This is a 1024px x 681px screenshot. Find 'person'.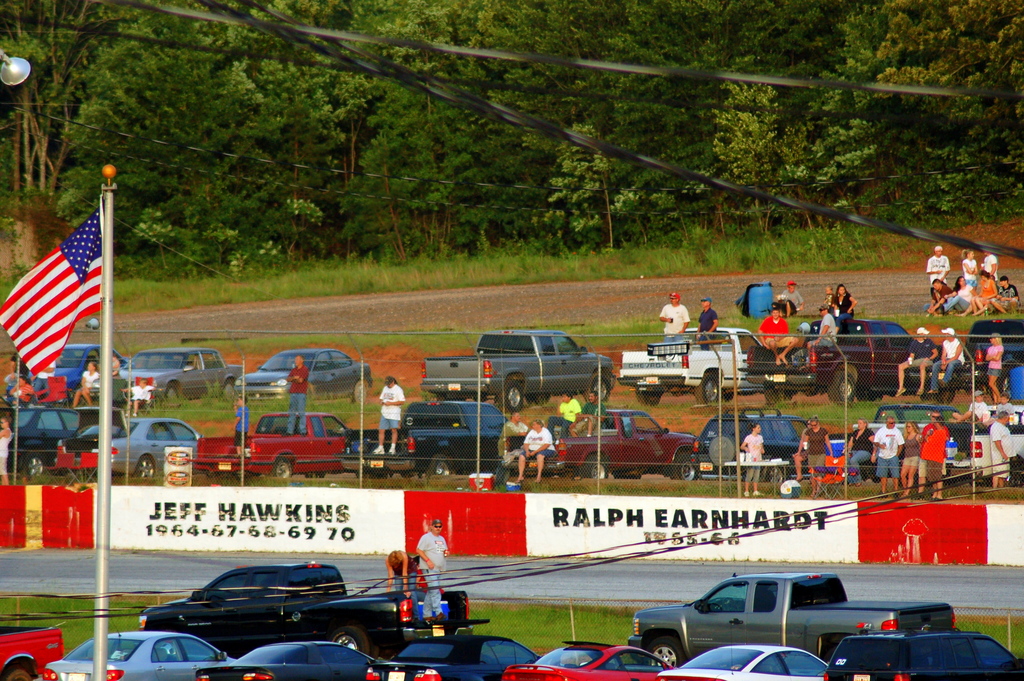
Bounding box: {"x1": 228, "y1": 393, "x2": 252, "y2": 460}.
